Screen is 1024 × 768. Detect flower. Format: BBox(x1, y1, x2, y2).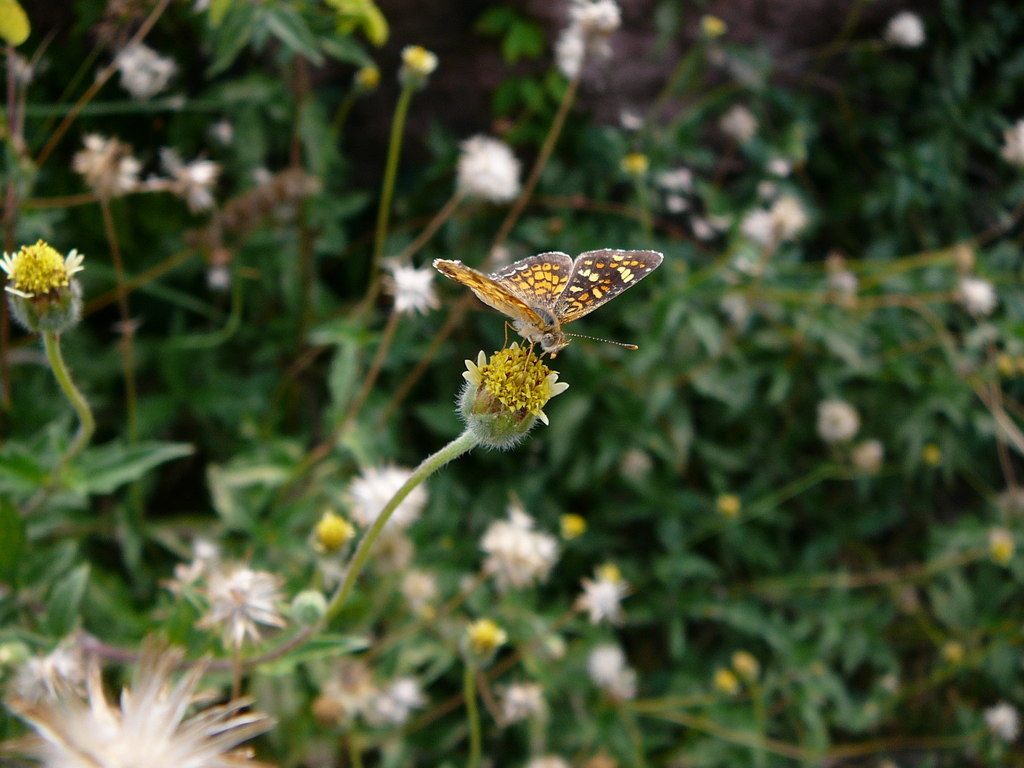
BBox(583, 637, 636, 702).
